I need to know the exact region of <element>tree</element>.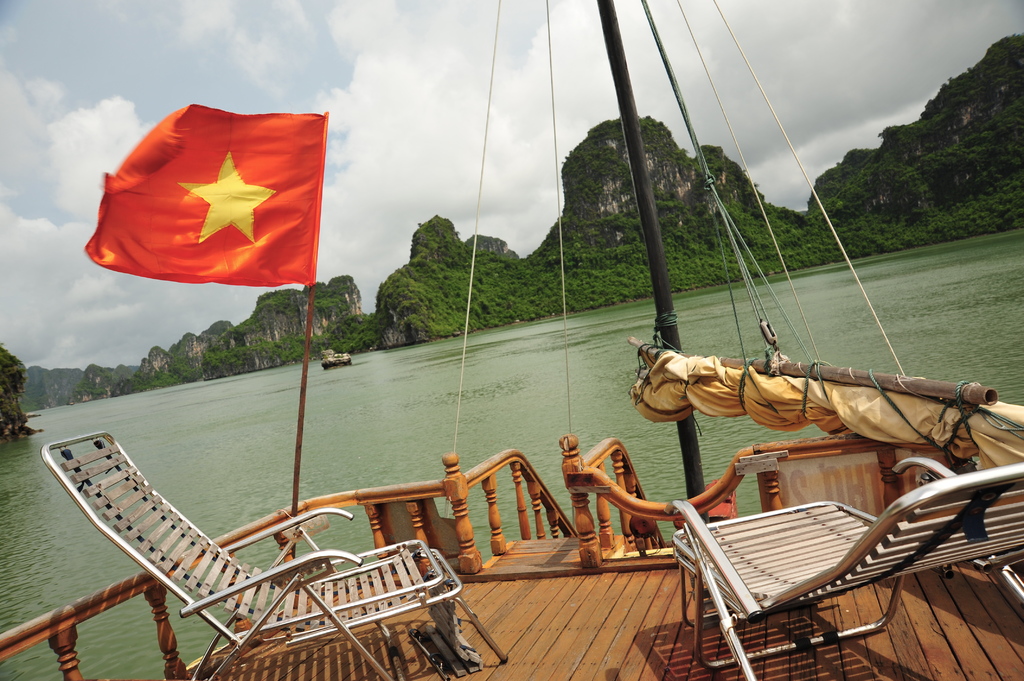
Region: [x1=530, y1=109, x2=657, y2=316].
